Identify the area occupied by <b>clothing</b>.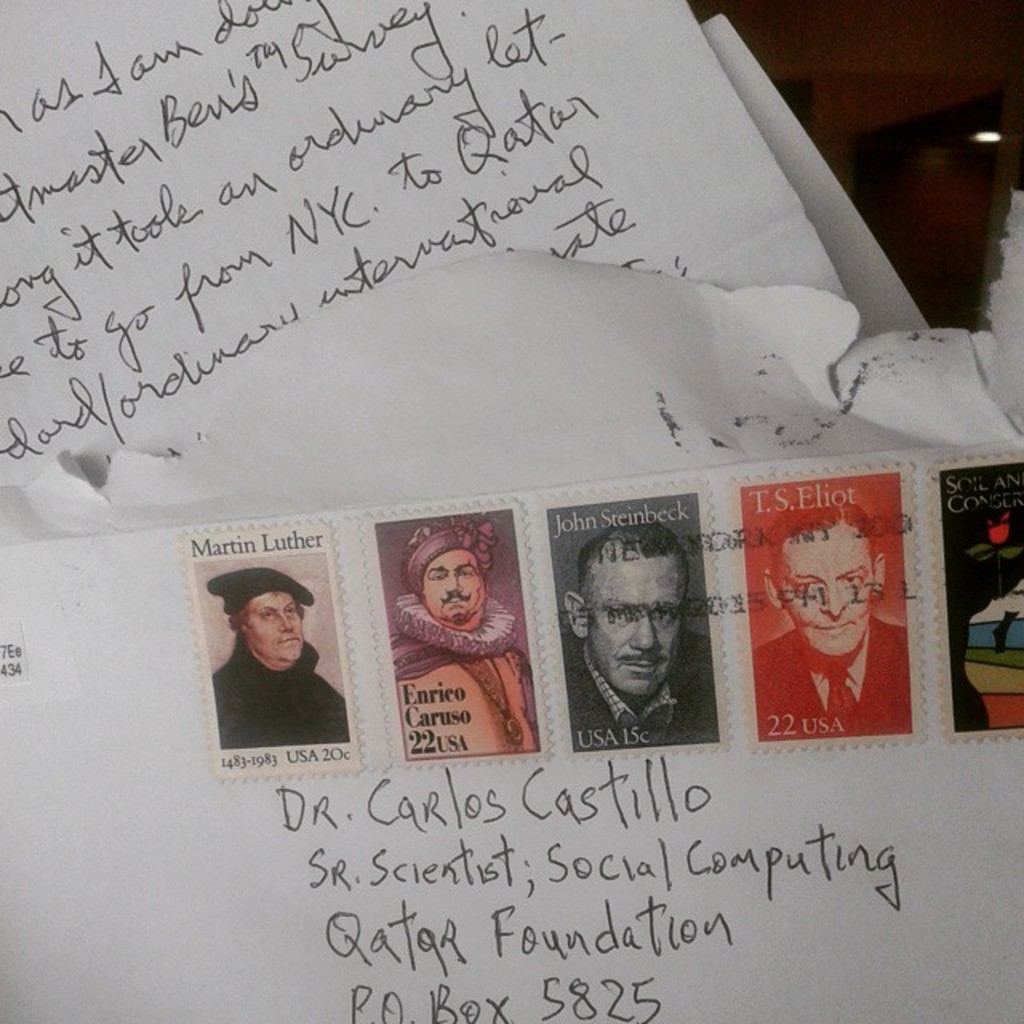
Area: l=370, t=554, r=538, b=766.
